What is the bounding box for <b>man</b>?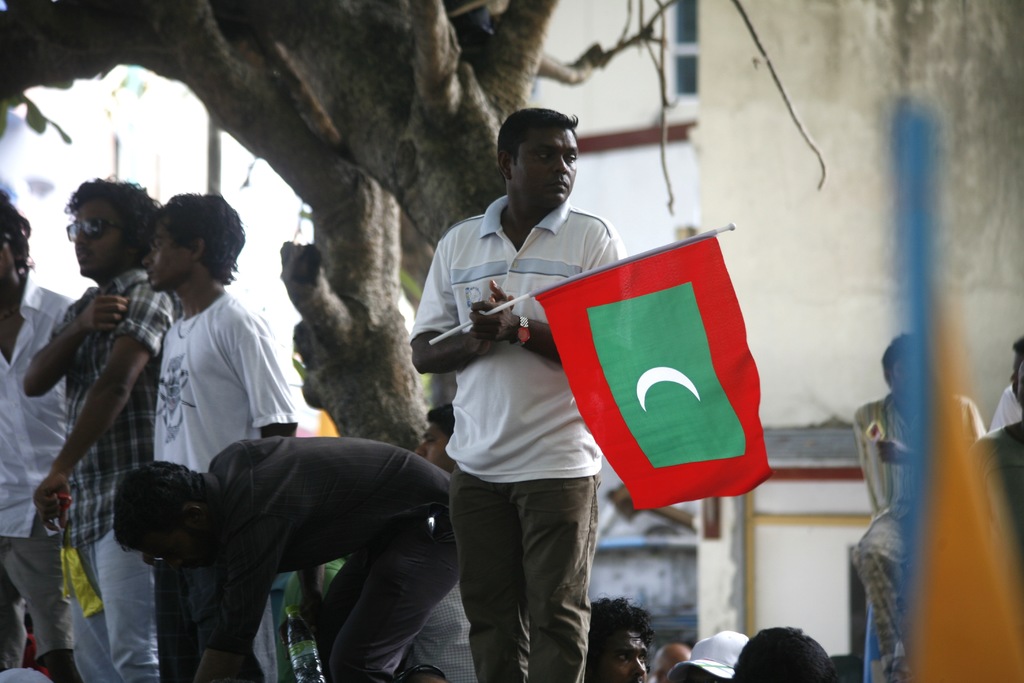
(563,592,646,682).
